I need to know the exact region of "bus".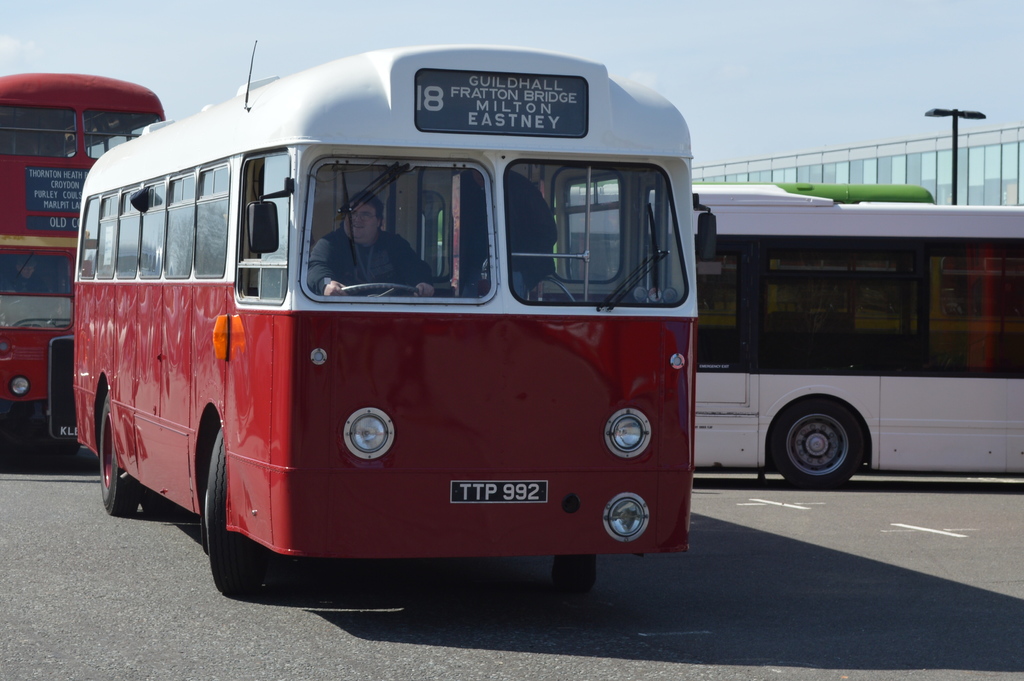
Region: {"left": 549, "top": 187, "right": 1023, "bottom": 493}.
